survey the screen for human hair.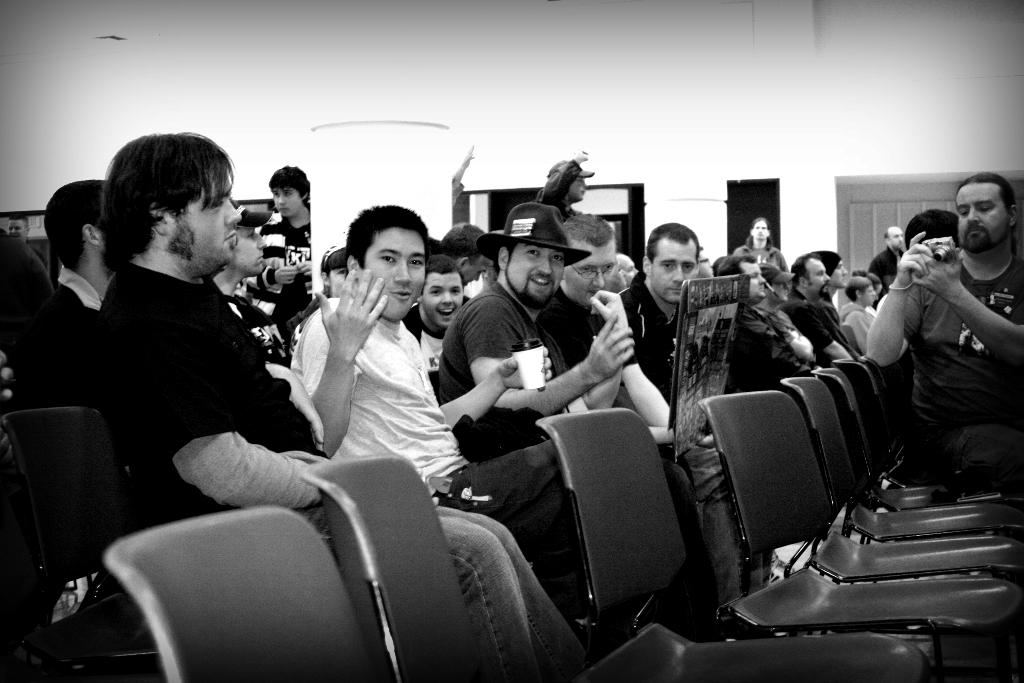
Survey found: 646 224 701 267.
